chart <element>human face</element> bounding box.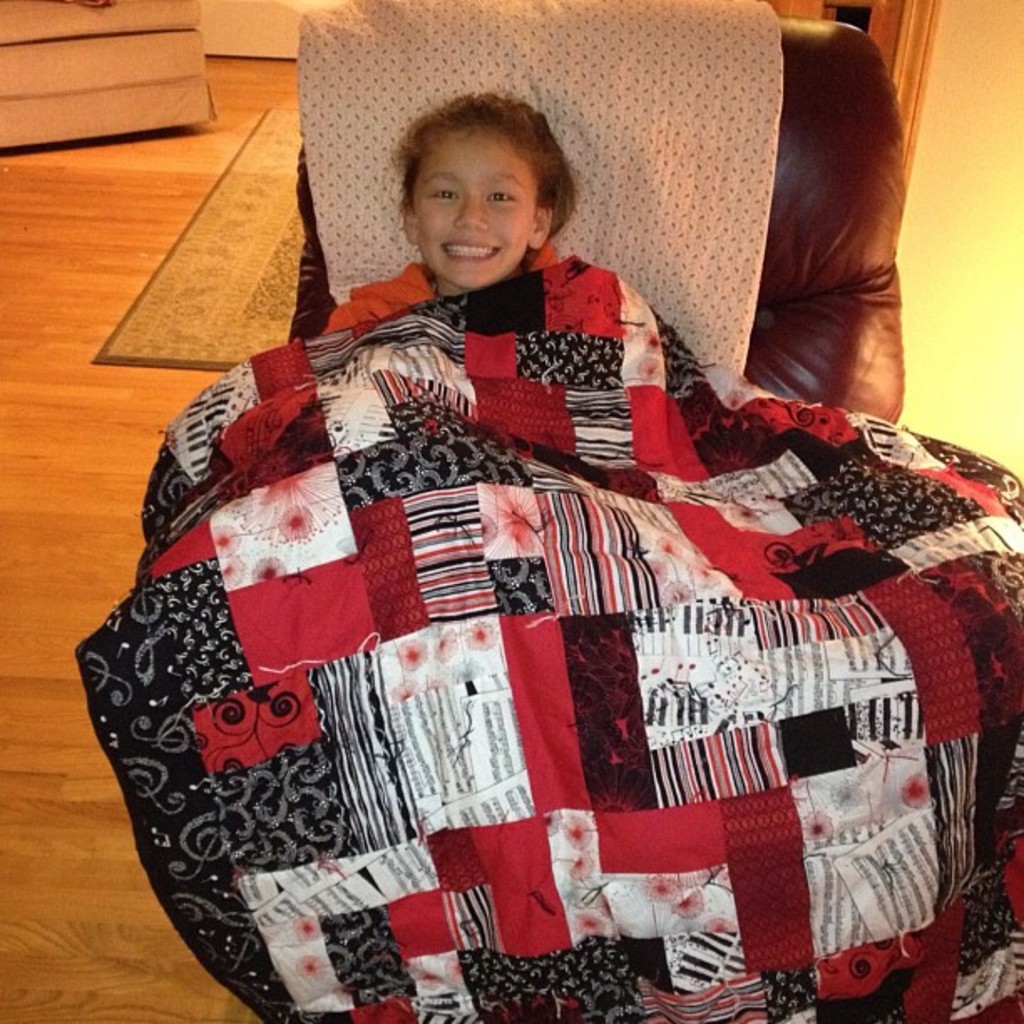
Charted: {"left": 412, "top": 129, "right": 539, "bottom": 293}.
